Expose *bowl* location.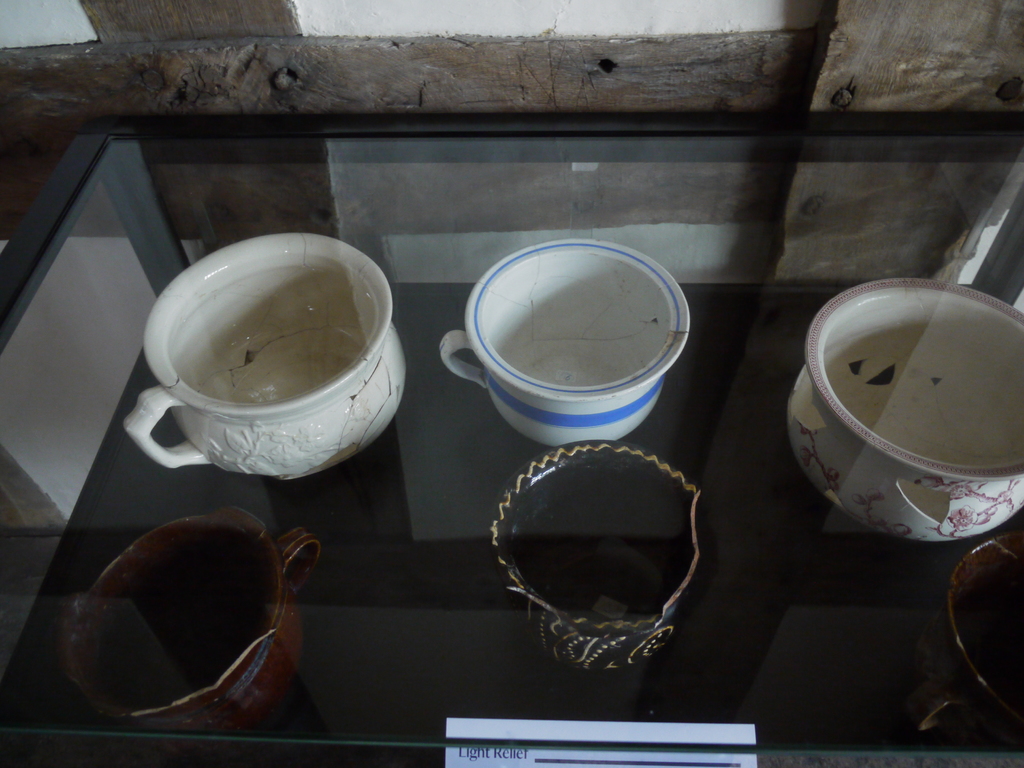
Exposed at {"left": 794, "top": 271, "right": 1023, "bottom": 543}.
